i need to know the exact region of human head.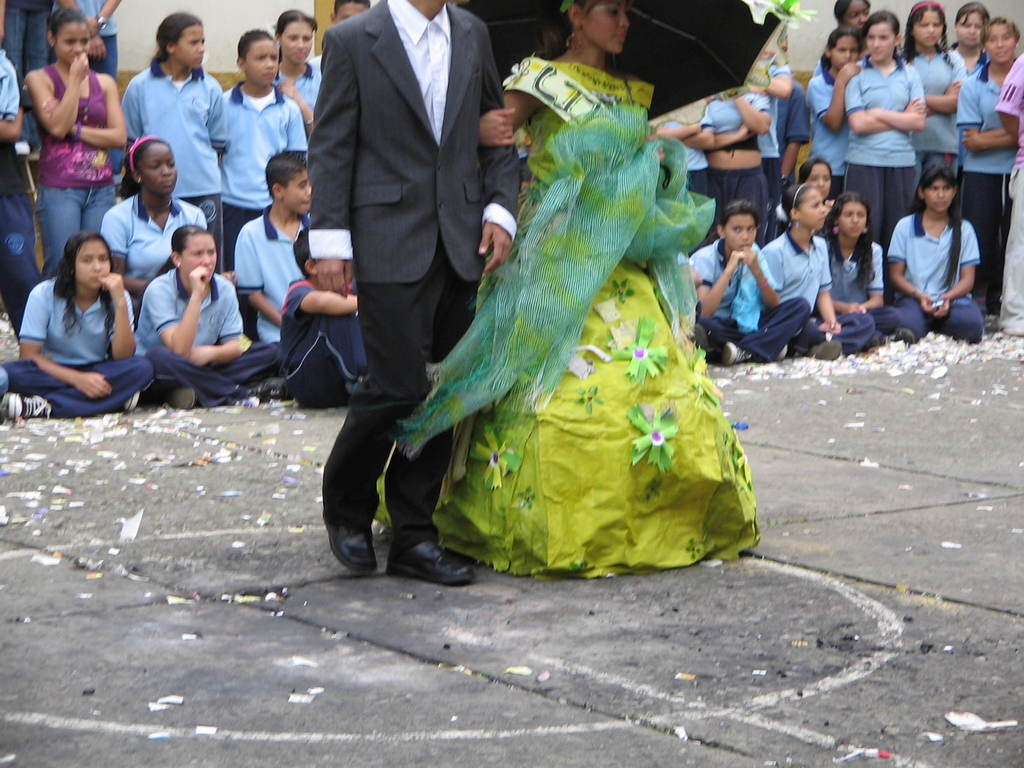
Region: [865,10,904,64].
